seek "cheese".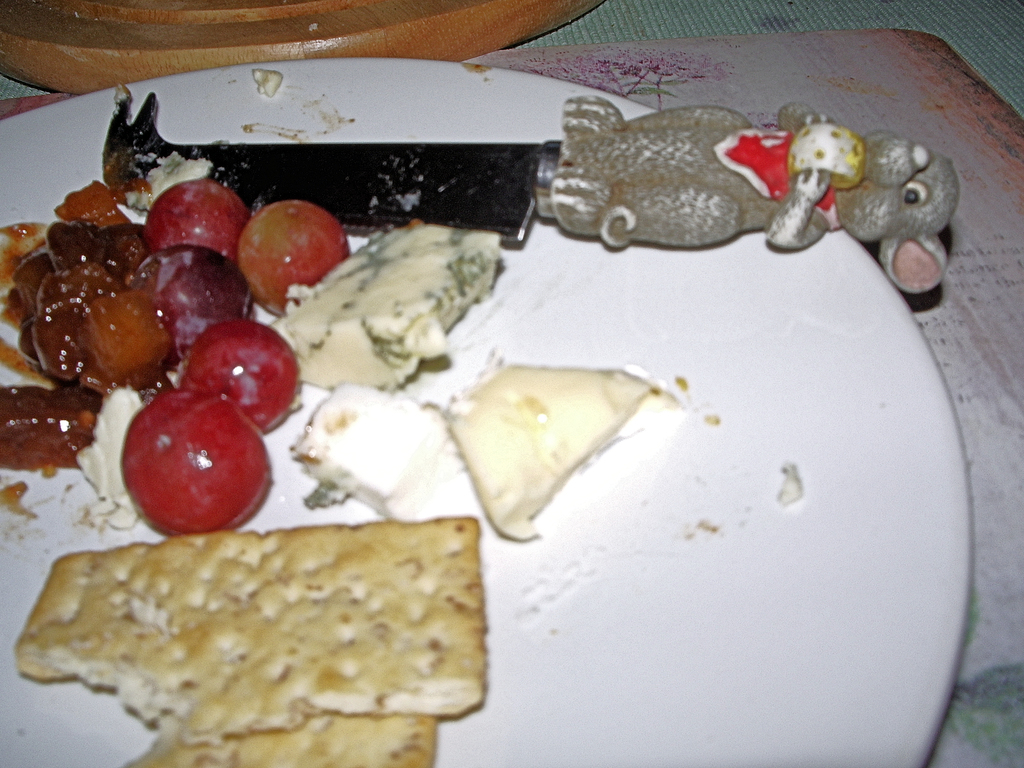
rect(444, 359, 691, 539).
